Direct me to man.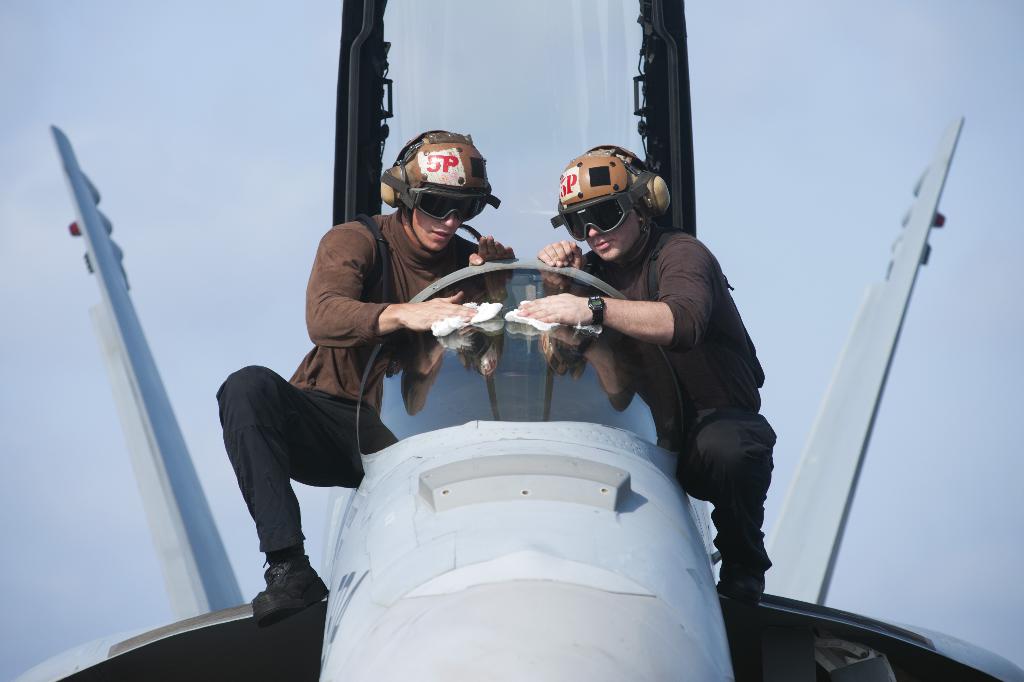
Direction: Rect(216, 126, 518, 625).
